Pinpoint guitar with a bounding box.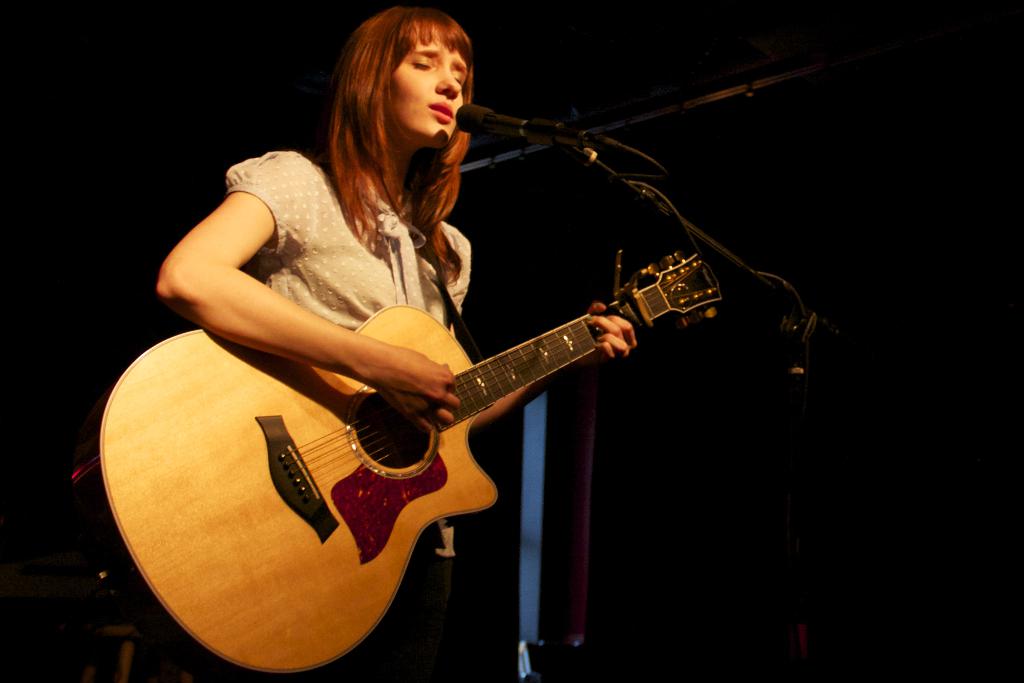
box(115, 236, 746, 673).
